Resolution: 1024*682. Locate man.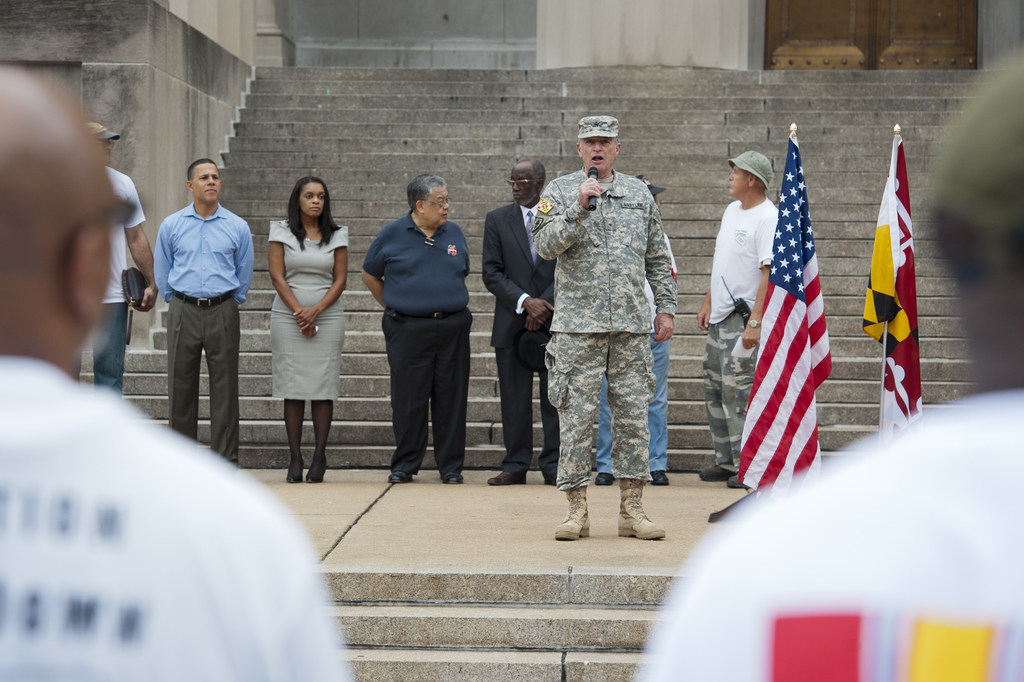
695, 150, 784, 488.
